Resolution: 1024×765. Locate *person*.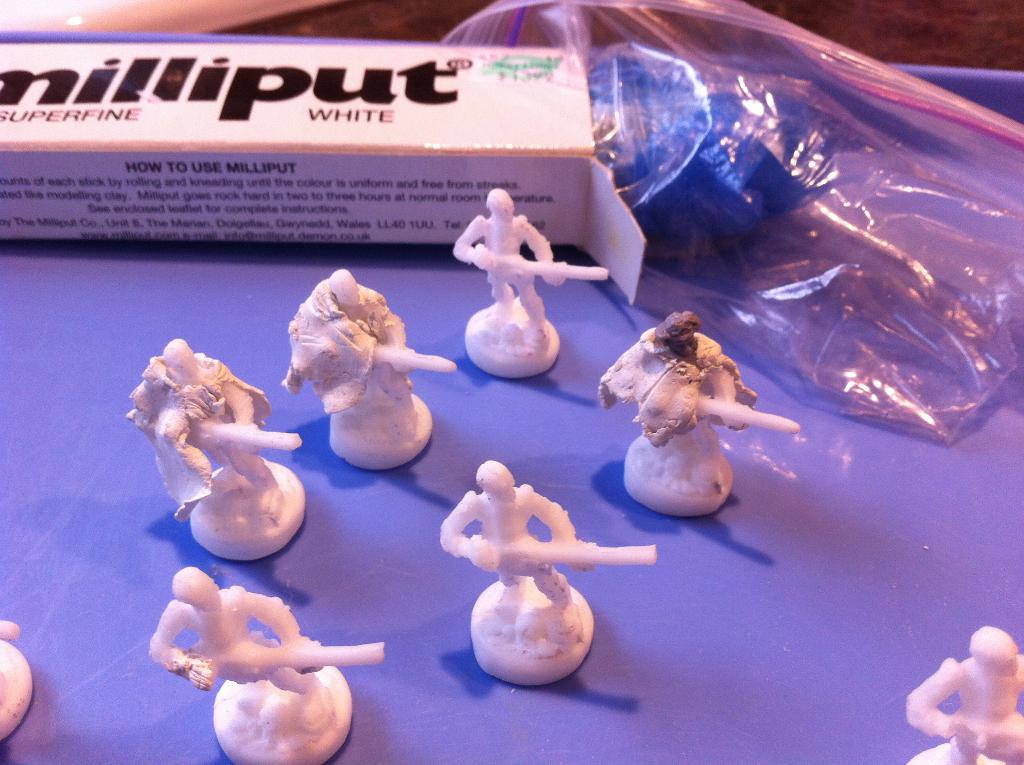
region(282, 271, 416, 423).
